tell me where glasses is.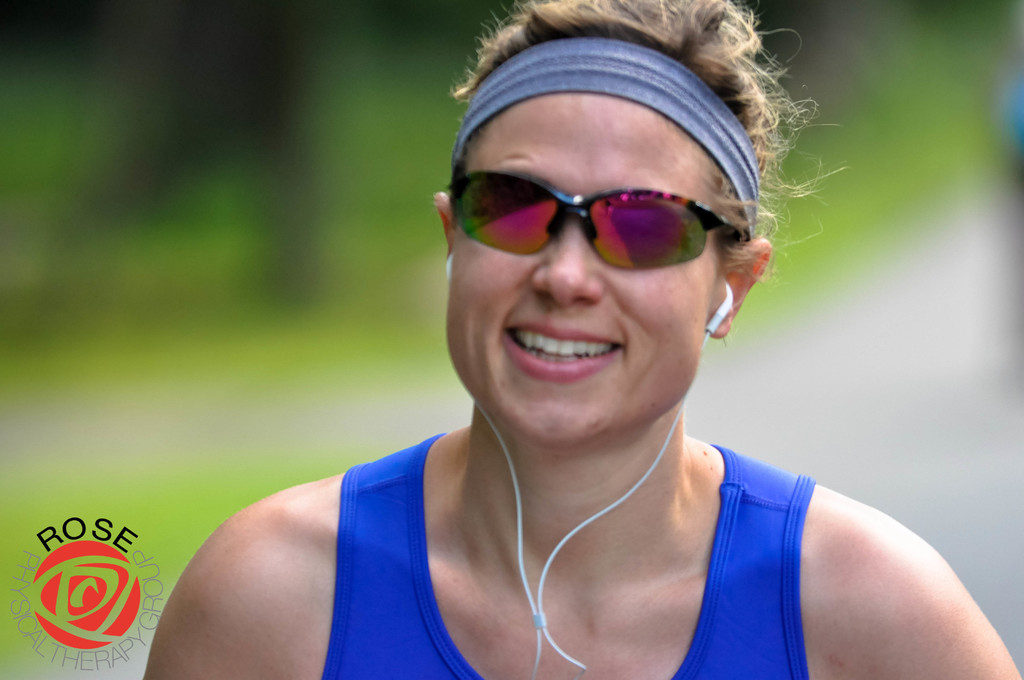
glasses is at <region>444, 172, 762, 276</region>.
